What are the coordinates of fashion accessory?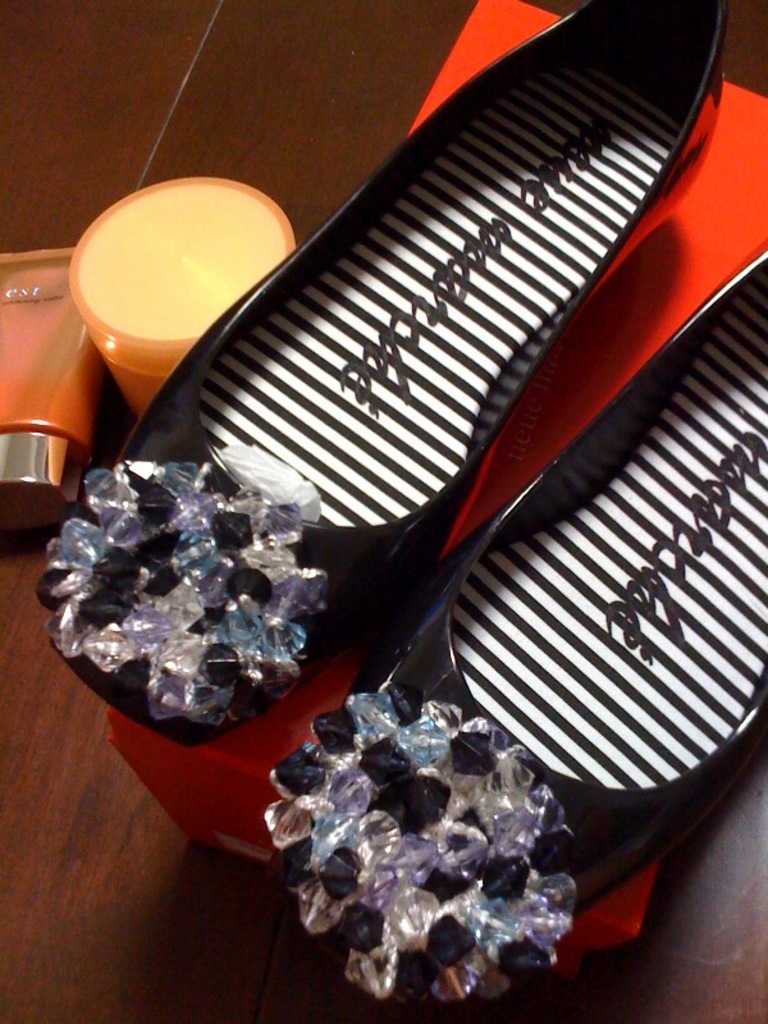
262 242 767 1023.
